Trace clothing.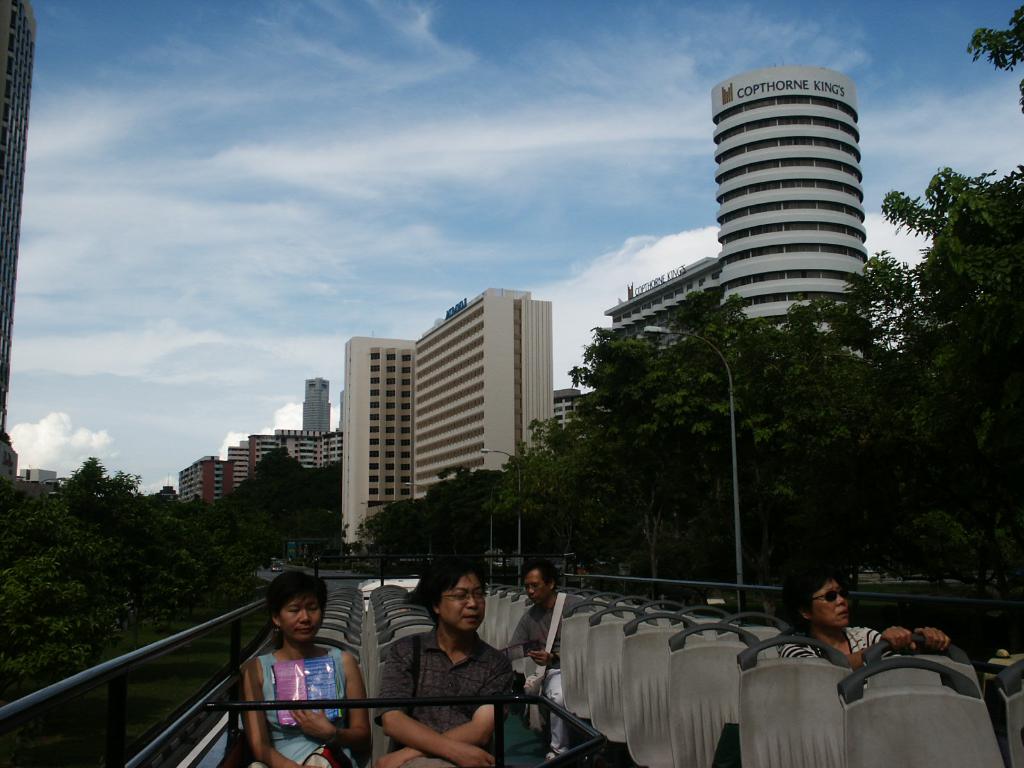
Traced to {"left": 773, "top": 628, "right": 877, "bottom": 655}.
